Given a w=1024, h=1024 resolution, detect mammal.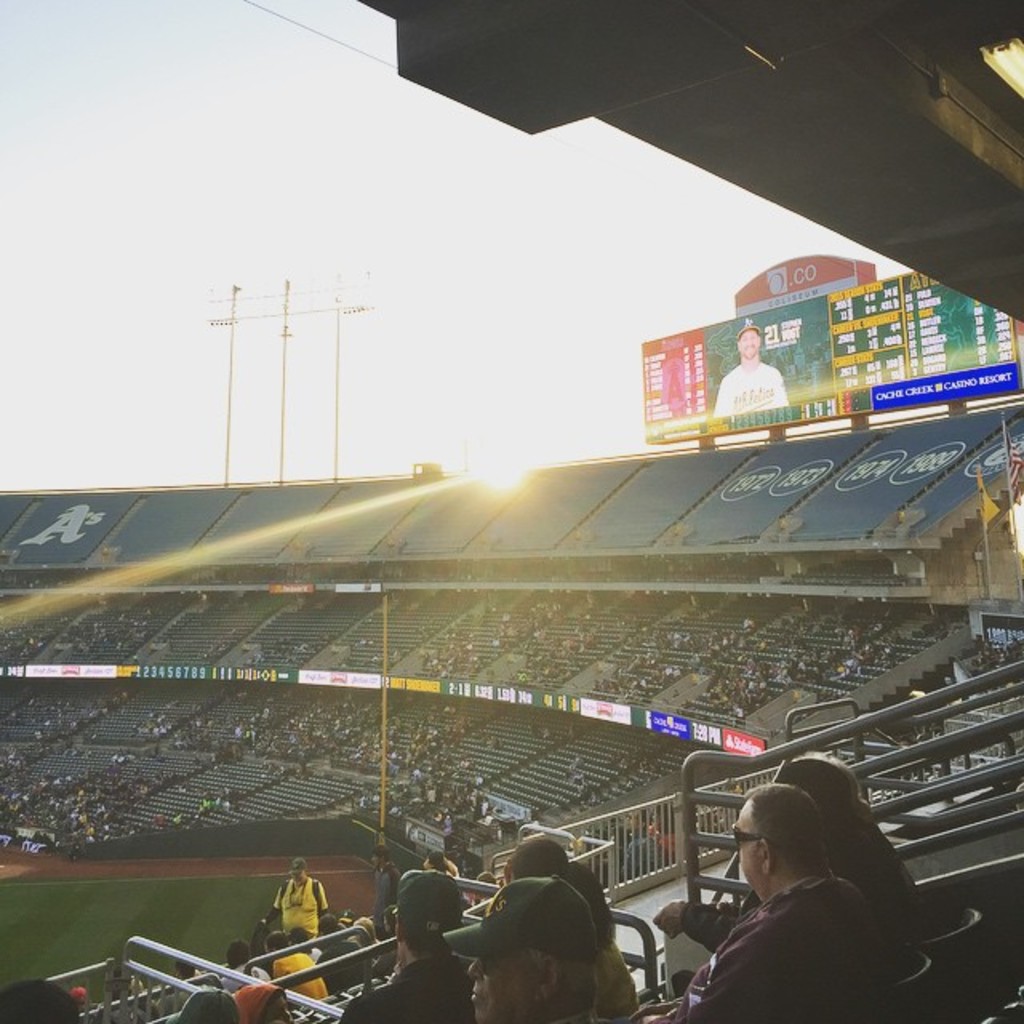
box=[0, 976, 82, 1022].
